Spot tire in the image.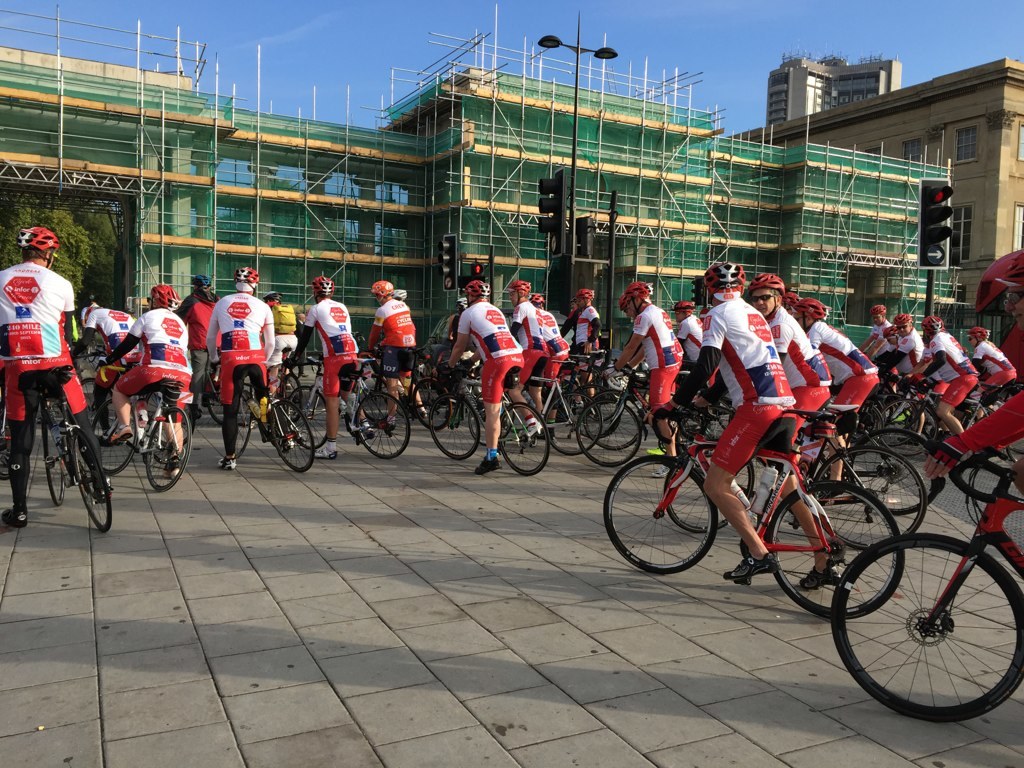
tire found at bbox=[500, 400, 551, 474].
